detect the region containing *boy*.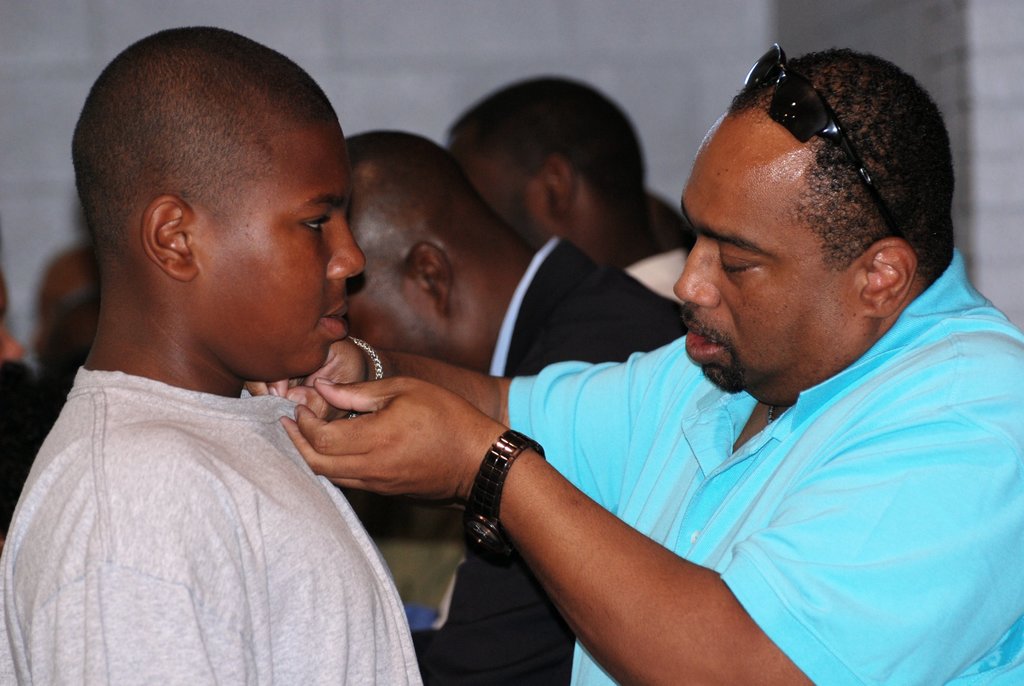
0/24/426/685.
